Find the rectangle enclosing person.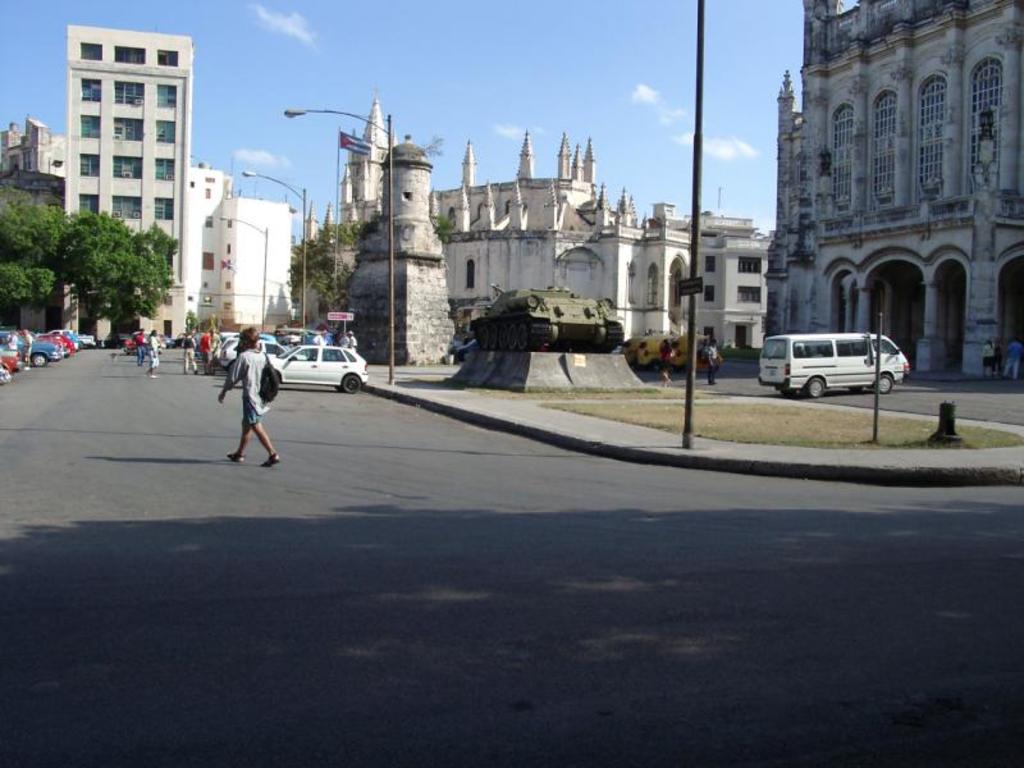
(left=204, top=326, right=211, bottom=370).
